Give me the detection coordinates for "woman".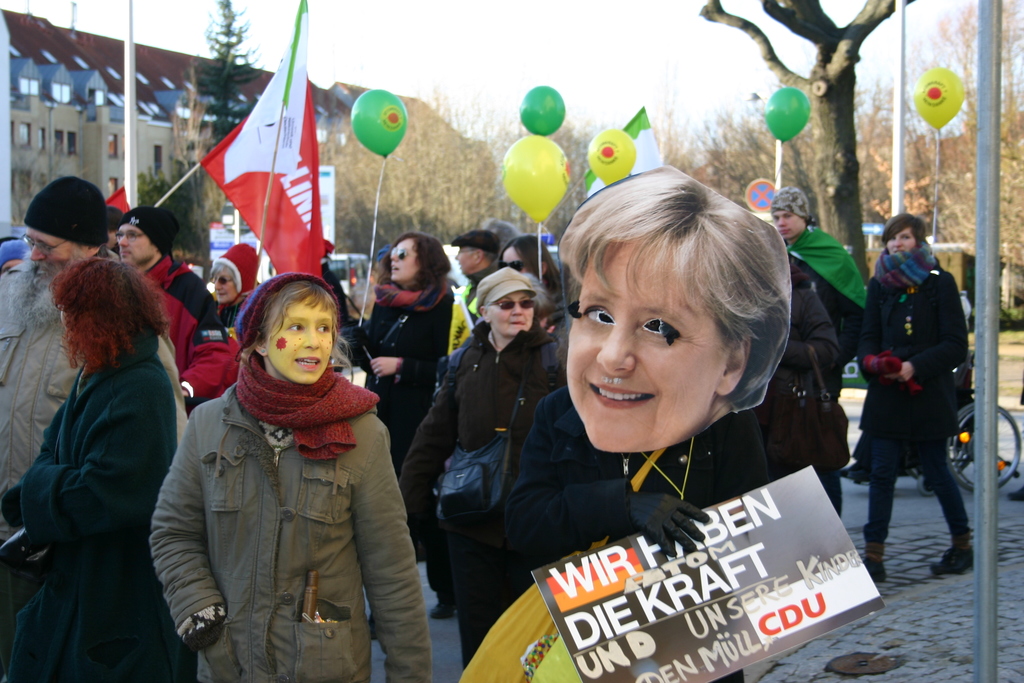
bbox=(355, 227, 465, 602).
